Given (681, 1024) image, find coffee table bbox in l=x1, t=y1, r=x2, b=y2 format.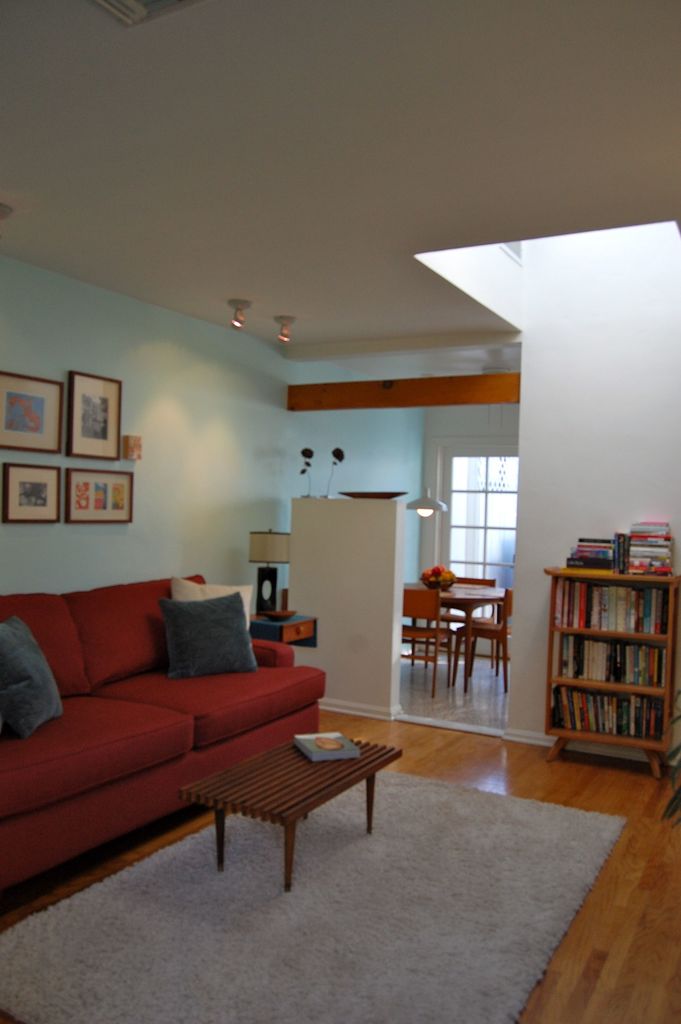
l=192, t=727, r=397, b=897.
